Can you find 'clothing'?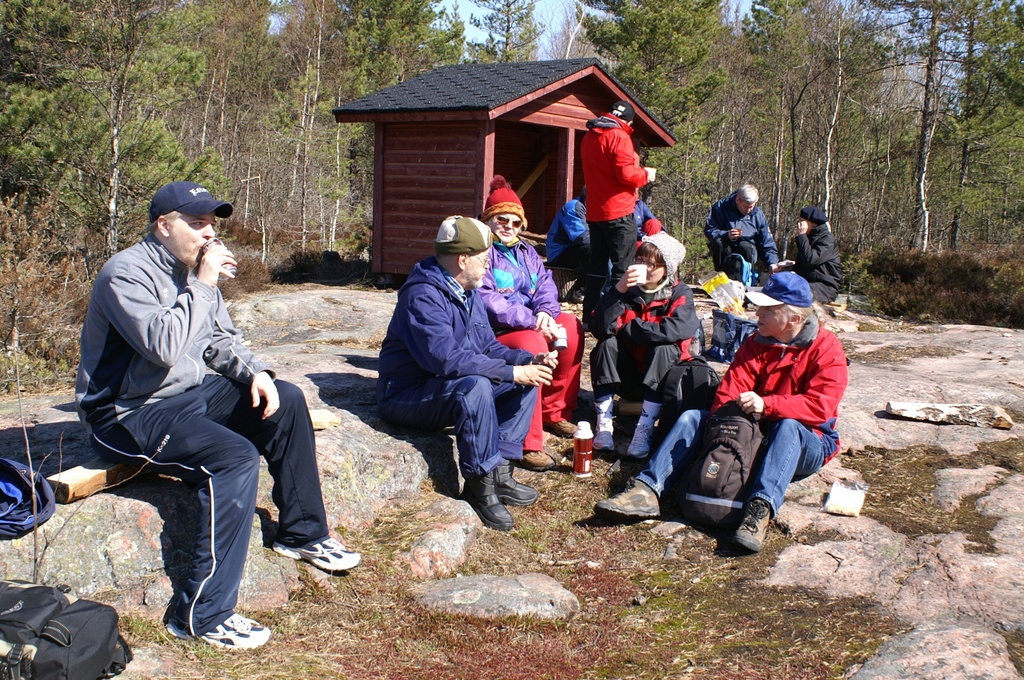
Yes, bounding box: detection(379, 247, 550, 479).
